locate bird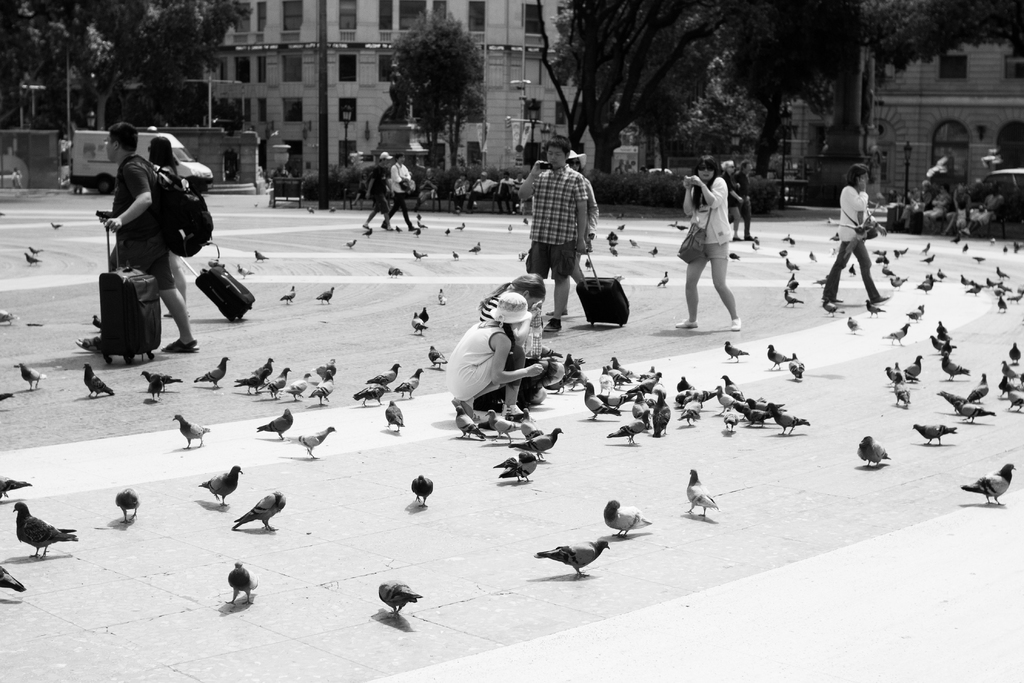
234 263 255 279
